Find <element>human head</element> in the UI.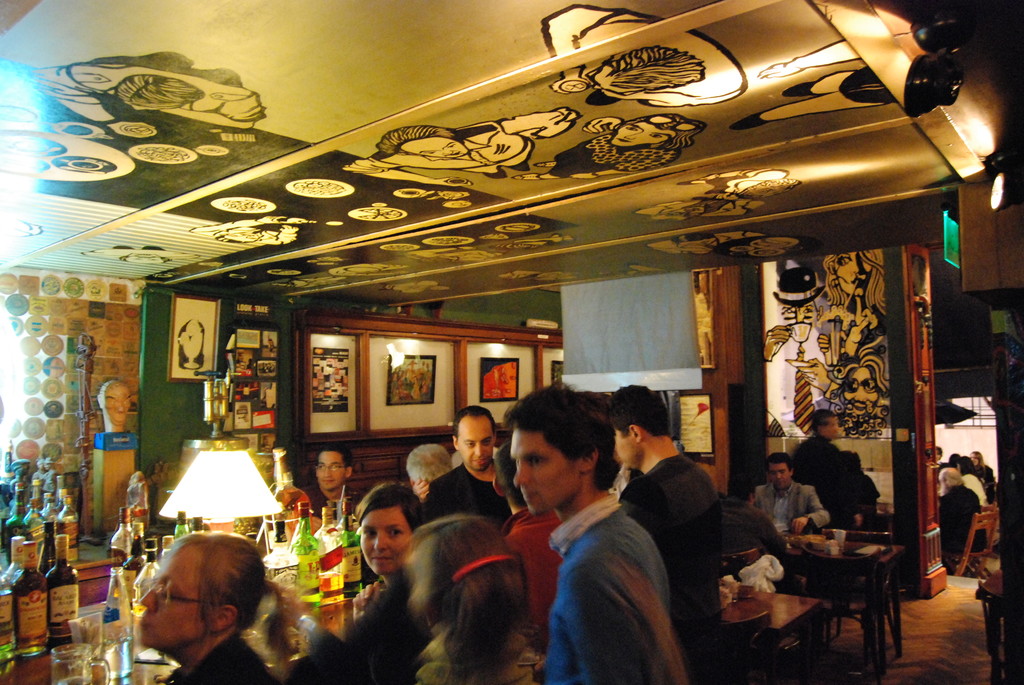
UI element at (x1=771, y1=459, x2=787, y2=484).
